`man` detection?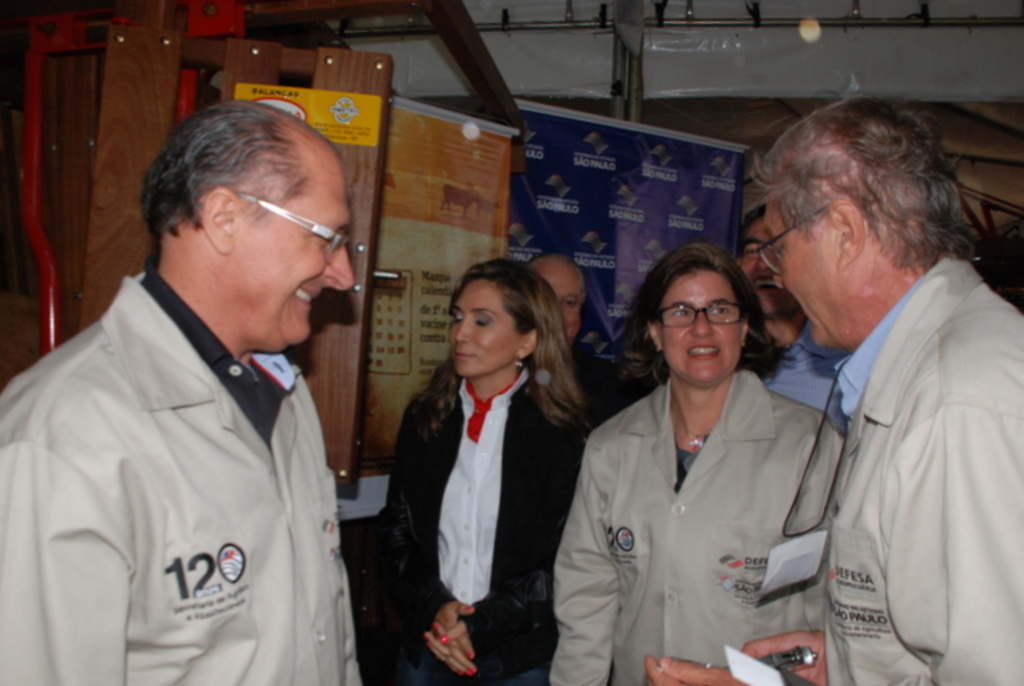
641,91,1023,685
